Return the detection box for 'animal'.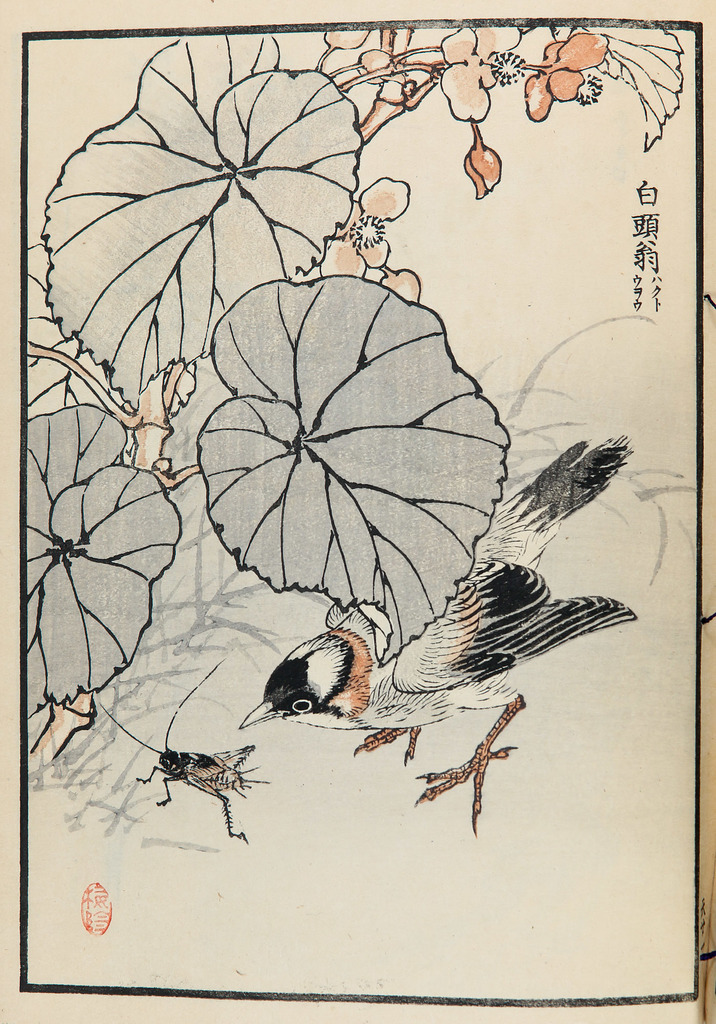
(95, 657, 272, 845).
